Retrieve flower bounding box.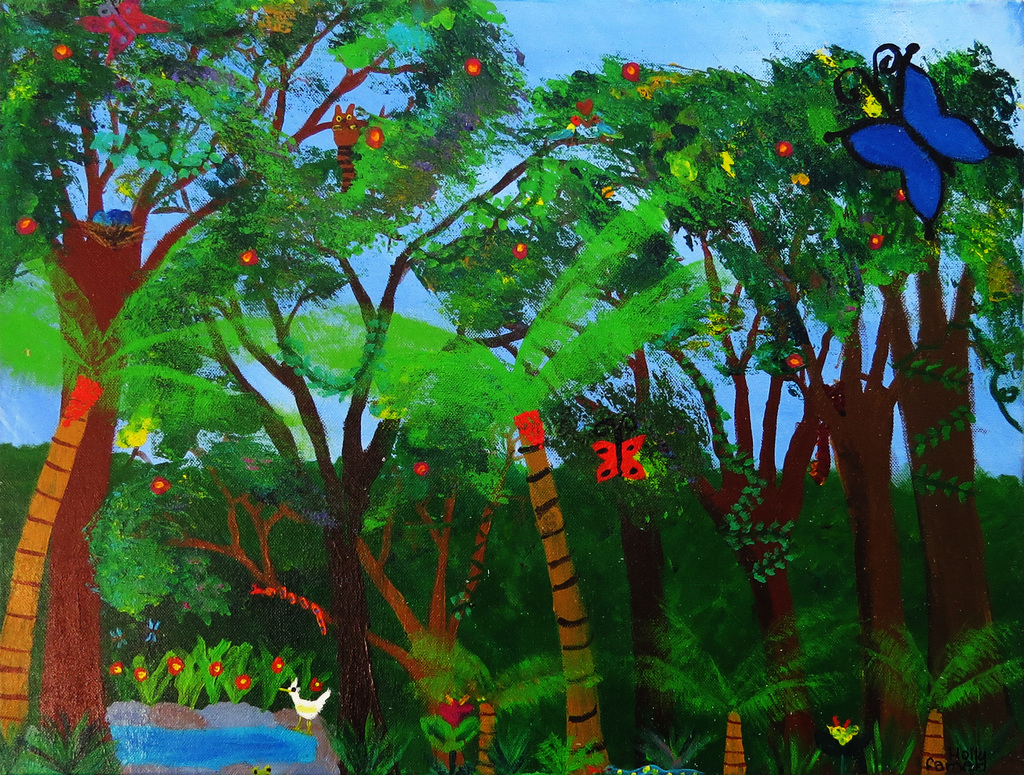
Bounding box: box=[240, 249, 259, 265].
